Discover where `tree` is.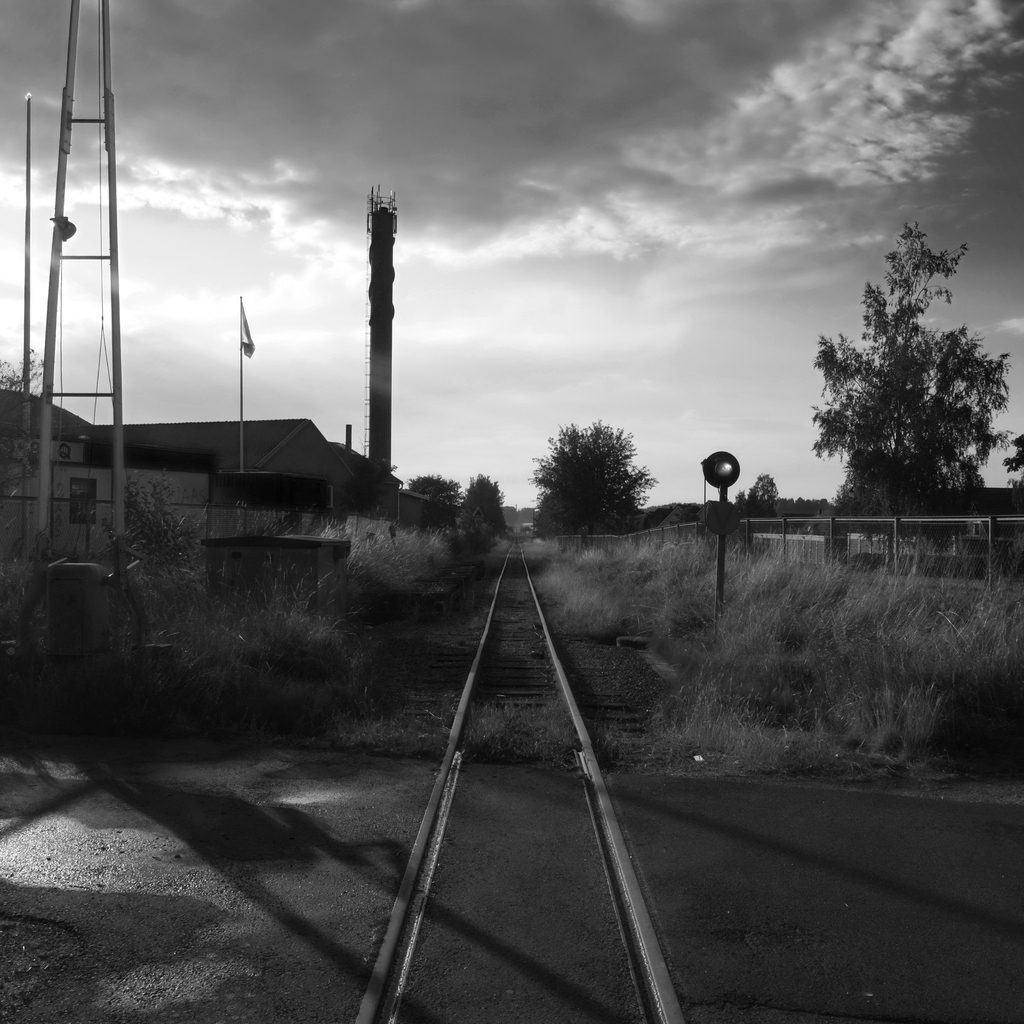
Discovered at 1003:435:1023:476.
